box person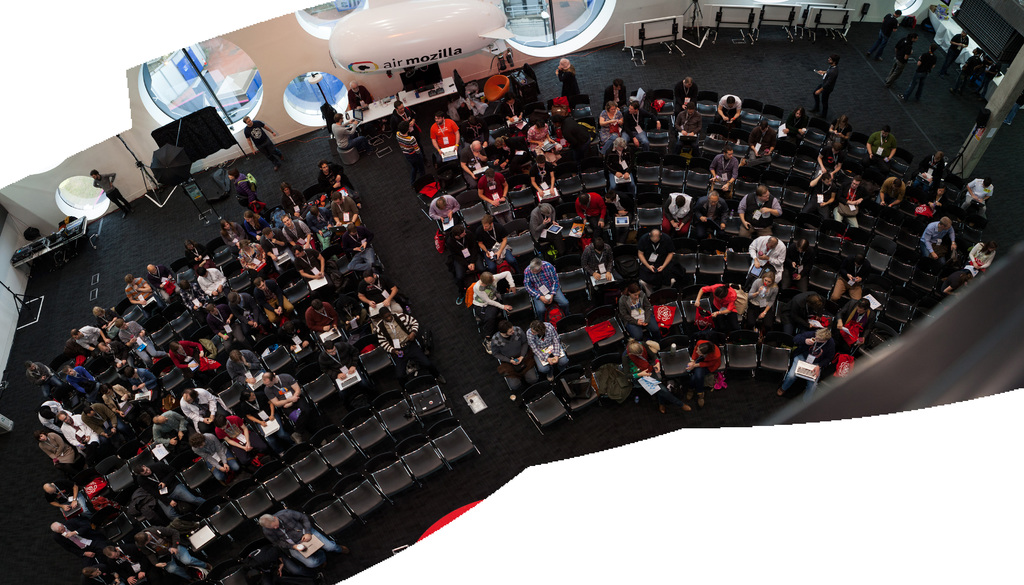
(x1=662, y1=192, x2=700, y2=228)
